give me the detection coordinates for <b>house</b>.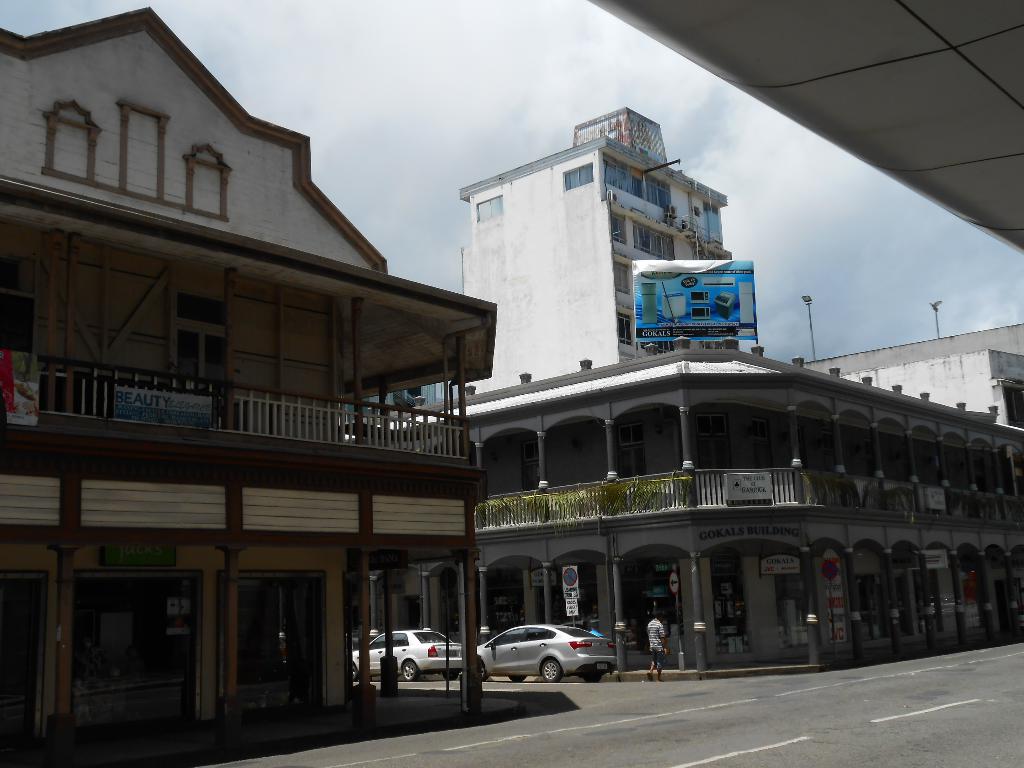
select_region(804, 326, 1023, 429).
